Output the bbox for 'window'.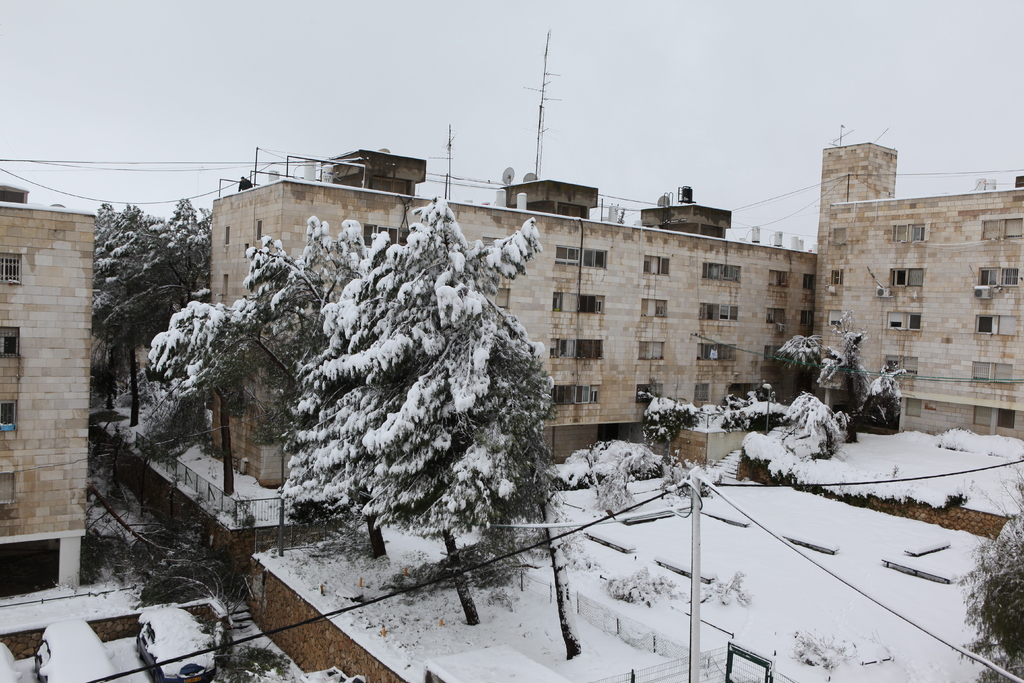
(x1=769, y1=274, x2=786, y2=288).
